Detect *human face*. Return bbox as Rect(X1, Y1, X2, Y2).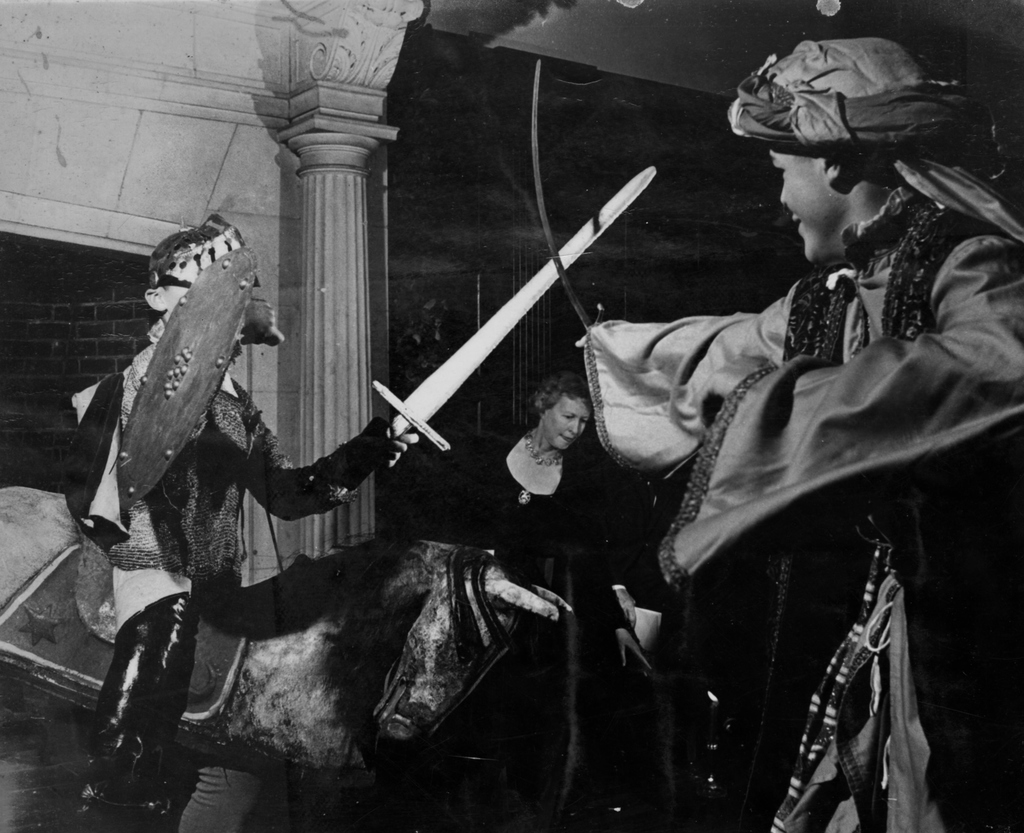
Rect(768, 139, 852, 269).
